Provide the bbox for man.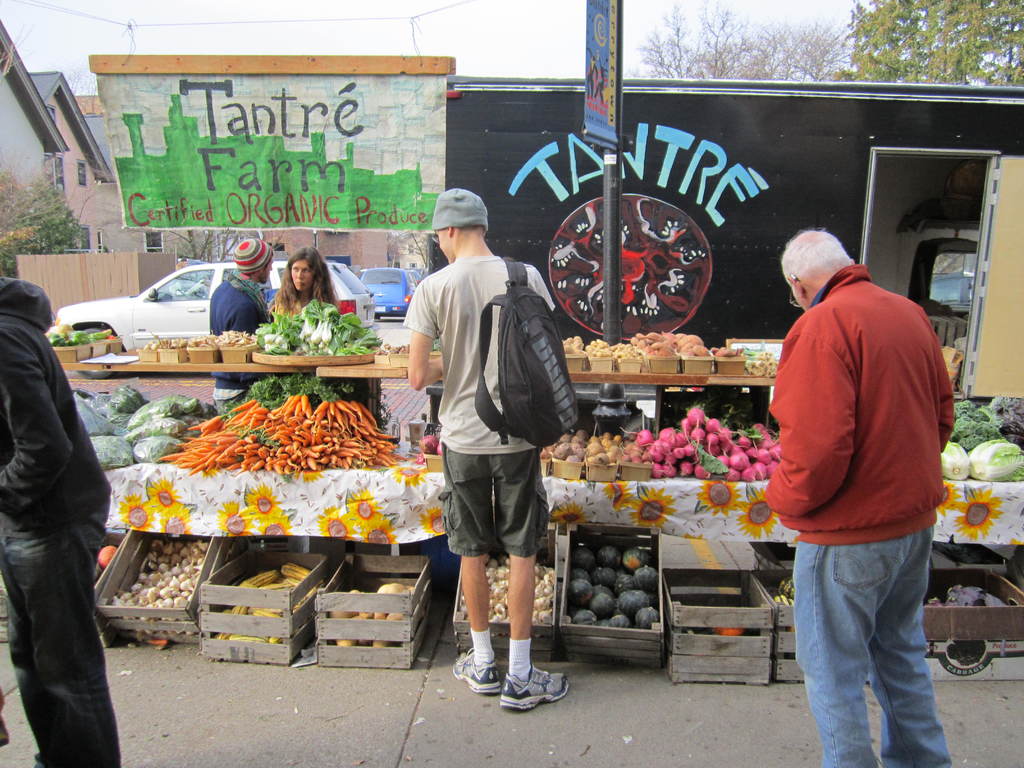
(left=399, top=186, right=580, bottom=712).
